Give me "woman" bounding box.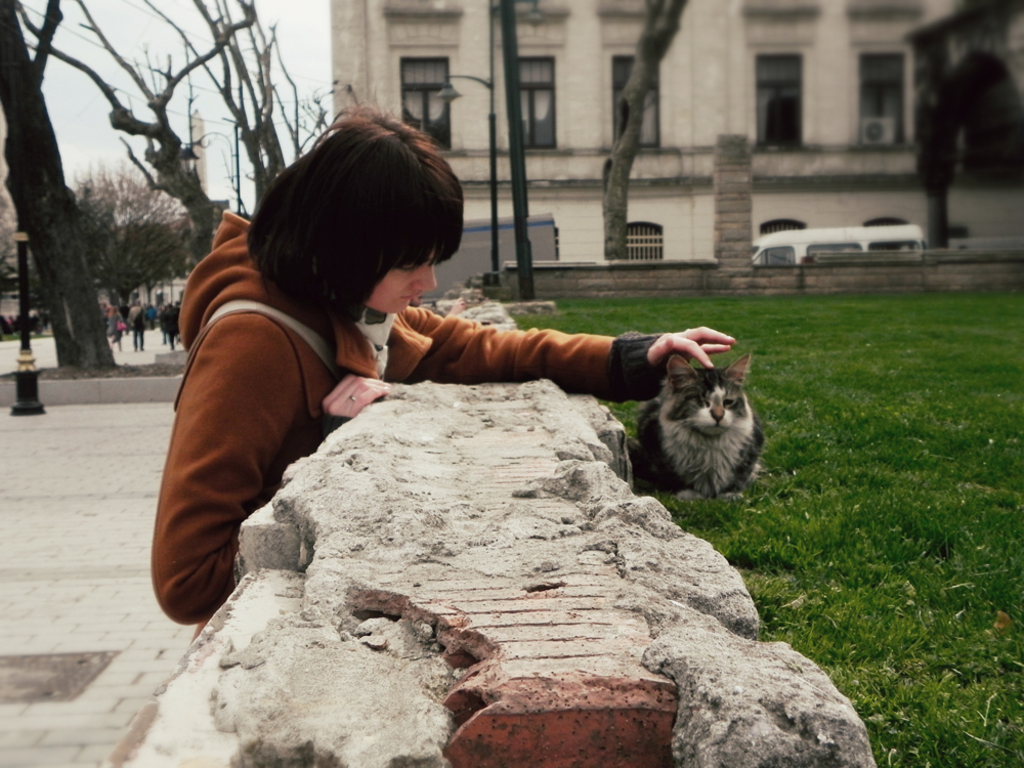
<bbox>150, 102, 740, 637</bbox>.
